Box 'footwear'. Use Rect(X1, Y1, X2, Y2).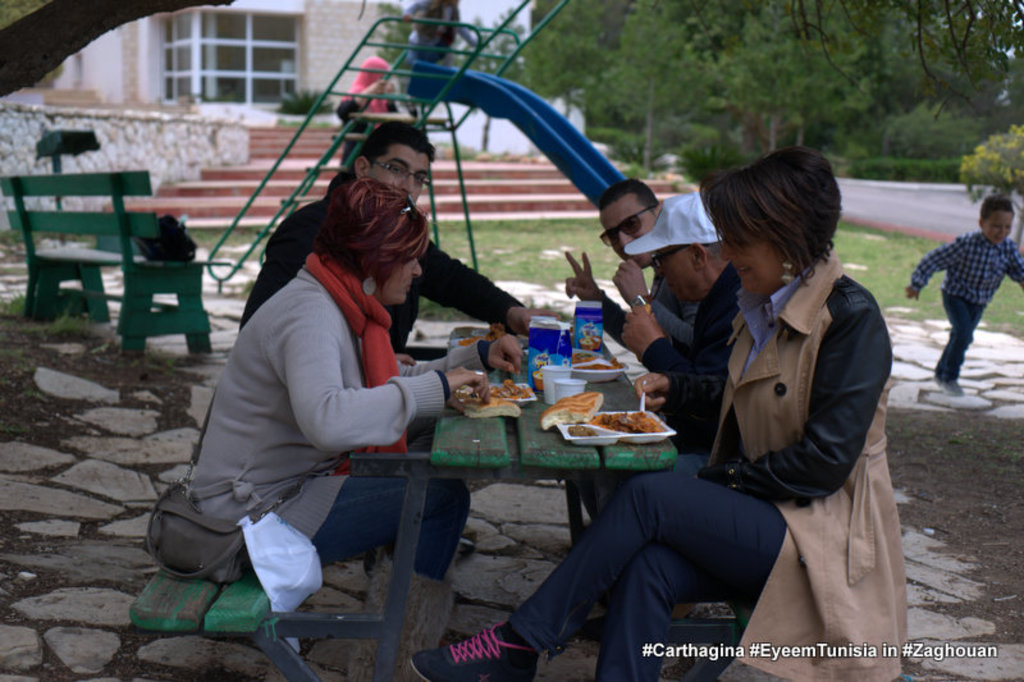
Rect(340, 555, 462, 681).
